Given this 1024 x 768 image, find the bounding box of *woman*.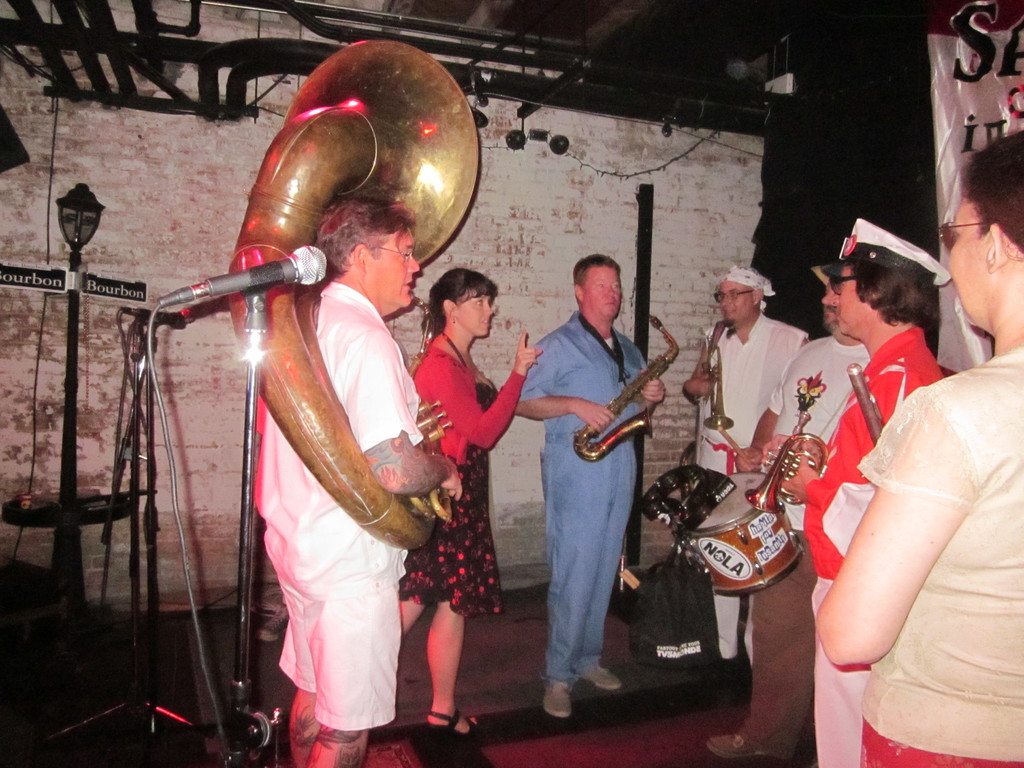
{"x1": 815, "y1": 129, "x2": 1023, "y2": 767}.
